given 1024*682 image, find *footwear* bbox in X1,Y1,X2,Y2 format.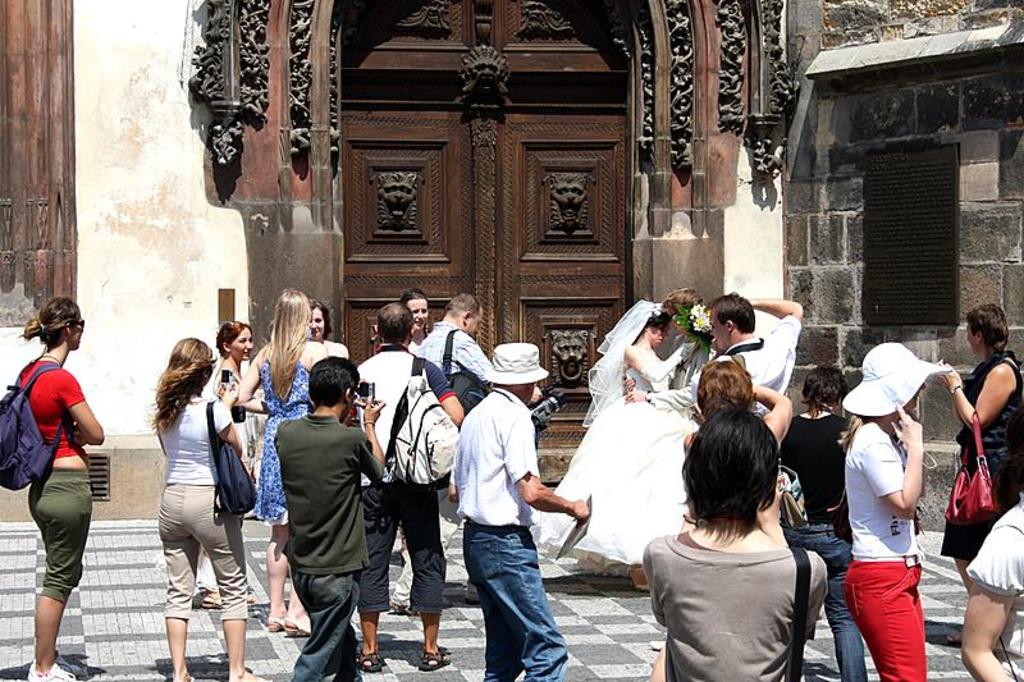
264,614,285,631.
